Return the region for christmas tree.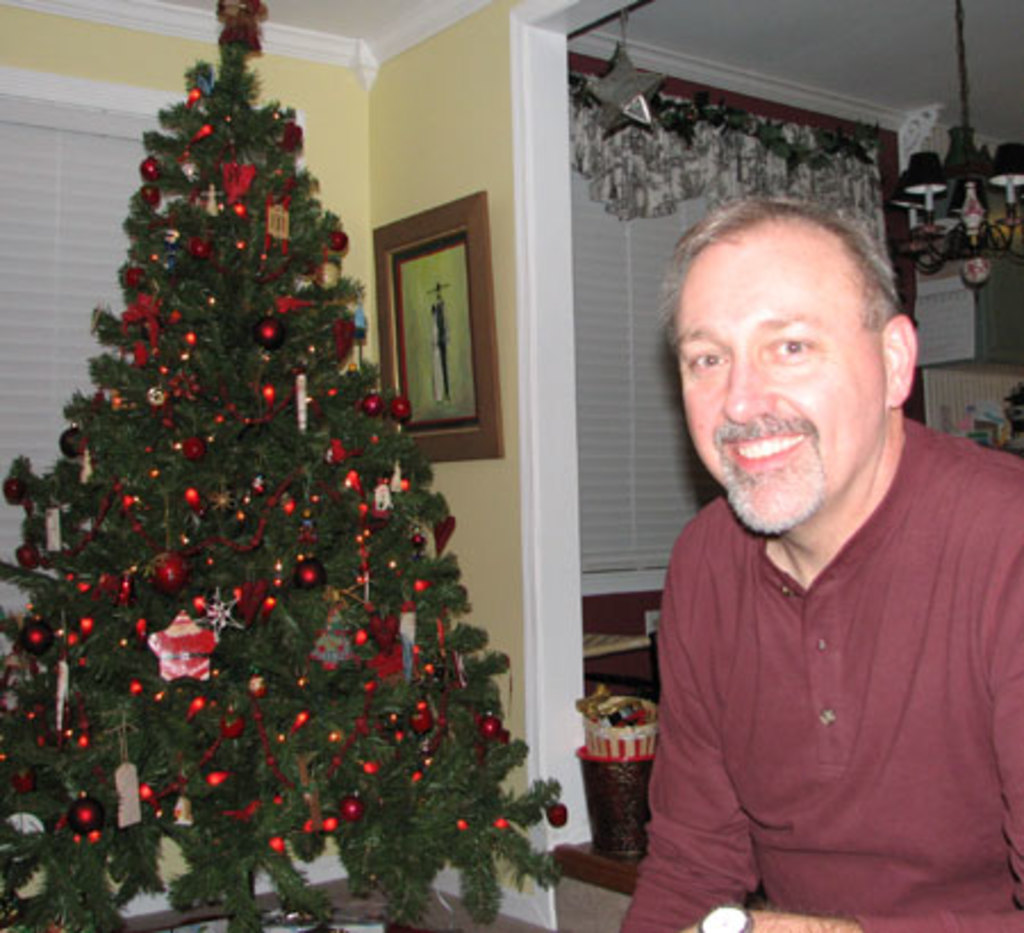
[0, 0, 573, 931].
